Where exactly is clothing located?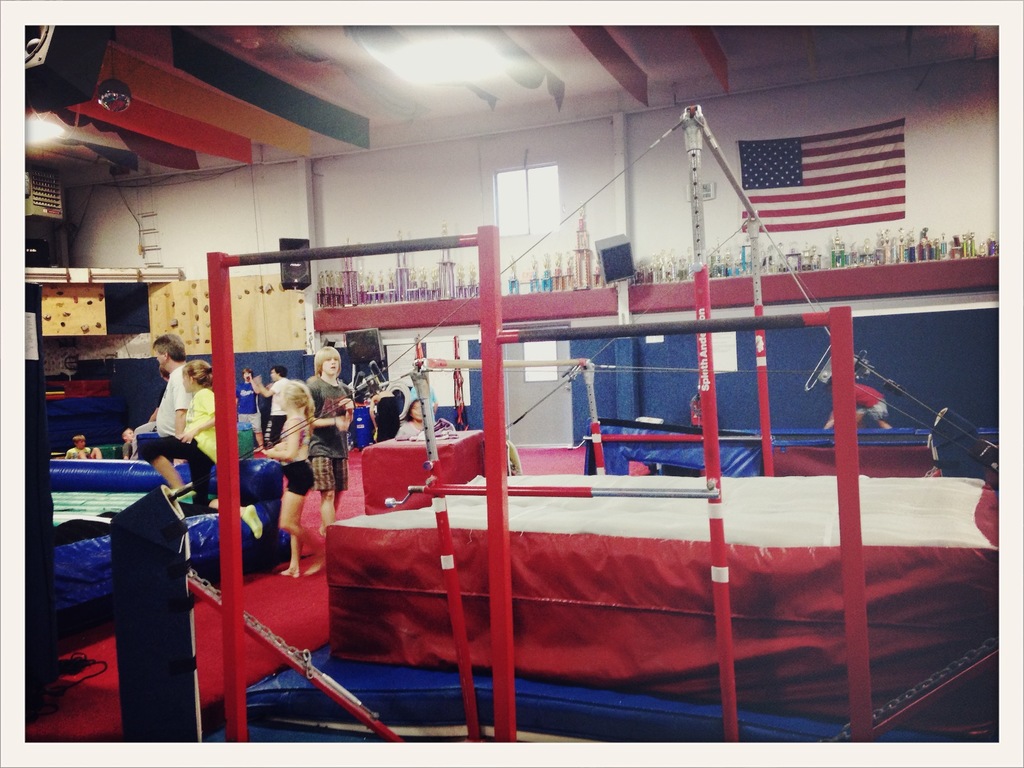
Its bounding box is [x1=299, y1=374, x2=351, y2=491].
